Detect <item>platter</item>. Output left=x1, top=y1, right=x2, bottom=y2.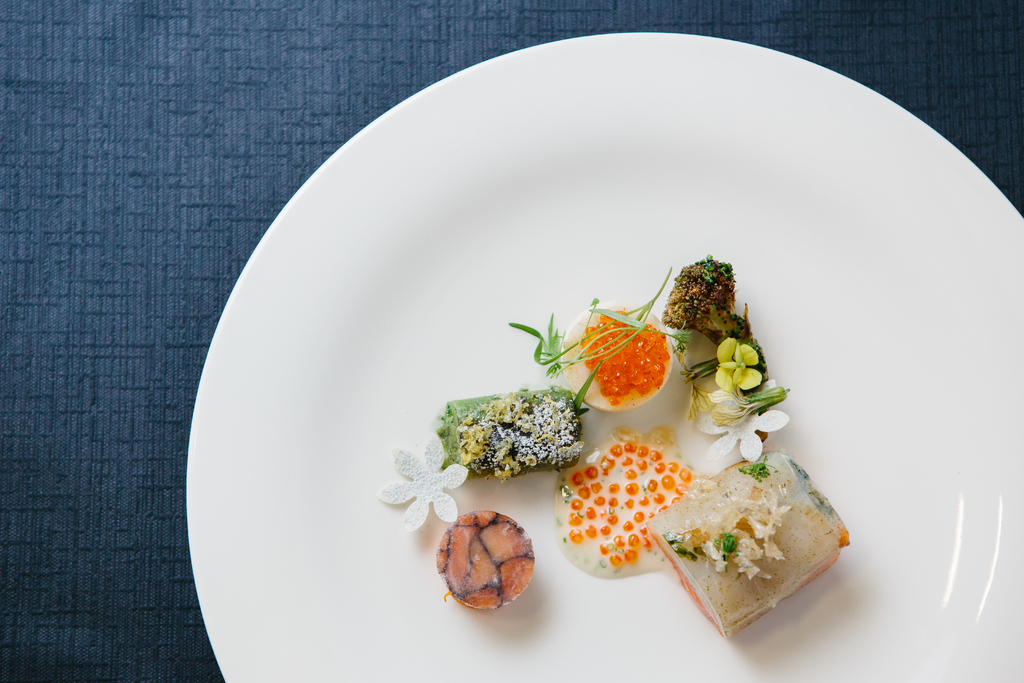
left=182, top=31, right=1023, bottom=682.
